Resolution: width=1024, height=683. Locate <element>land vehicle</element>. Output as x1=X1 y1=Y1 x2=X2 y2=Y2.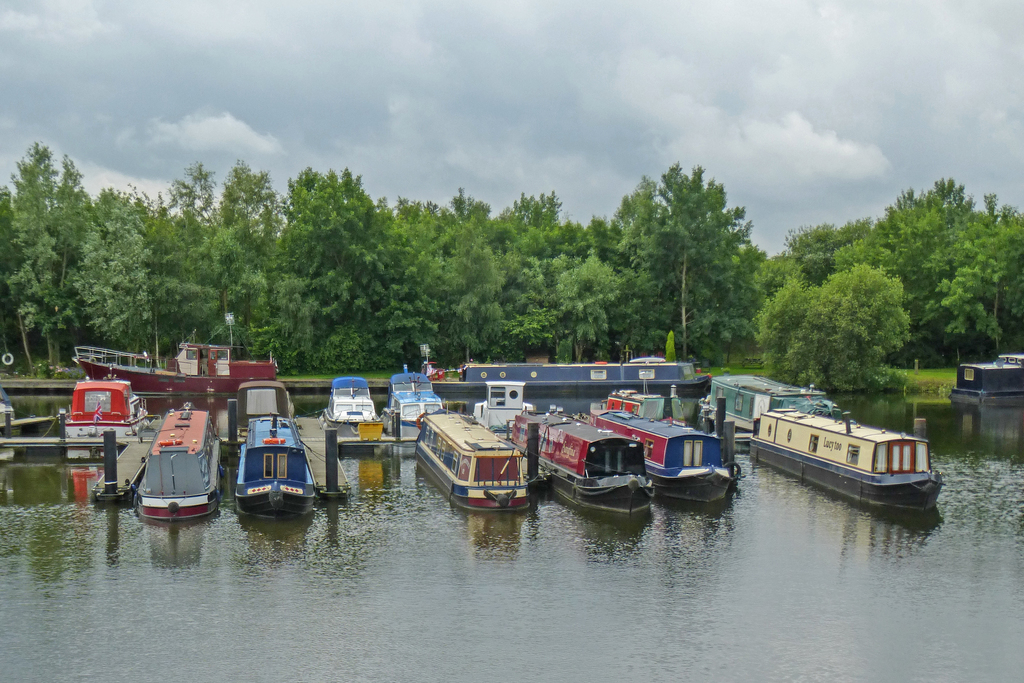
x1=229 y1=409 x2=323 y2=519.
